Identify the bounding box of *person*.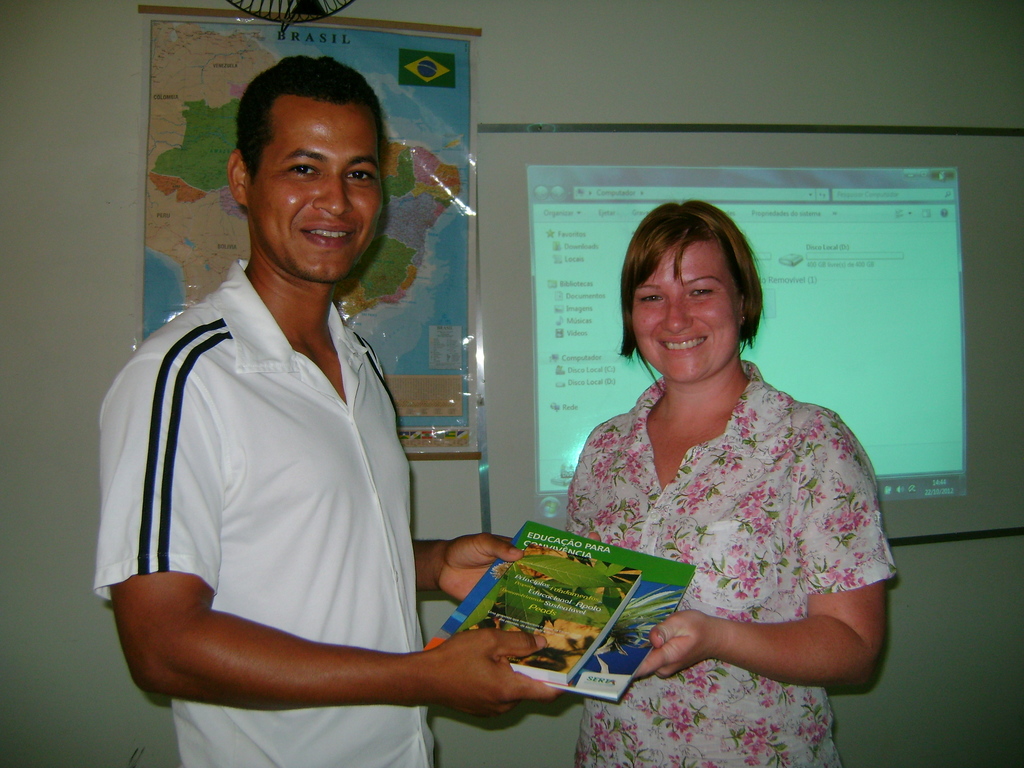
bbox(480, 192, 891, 764).
